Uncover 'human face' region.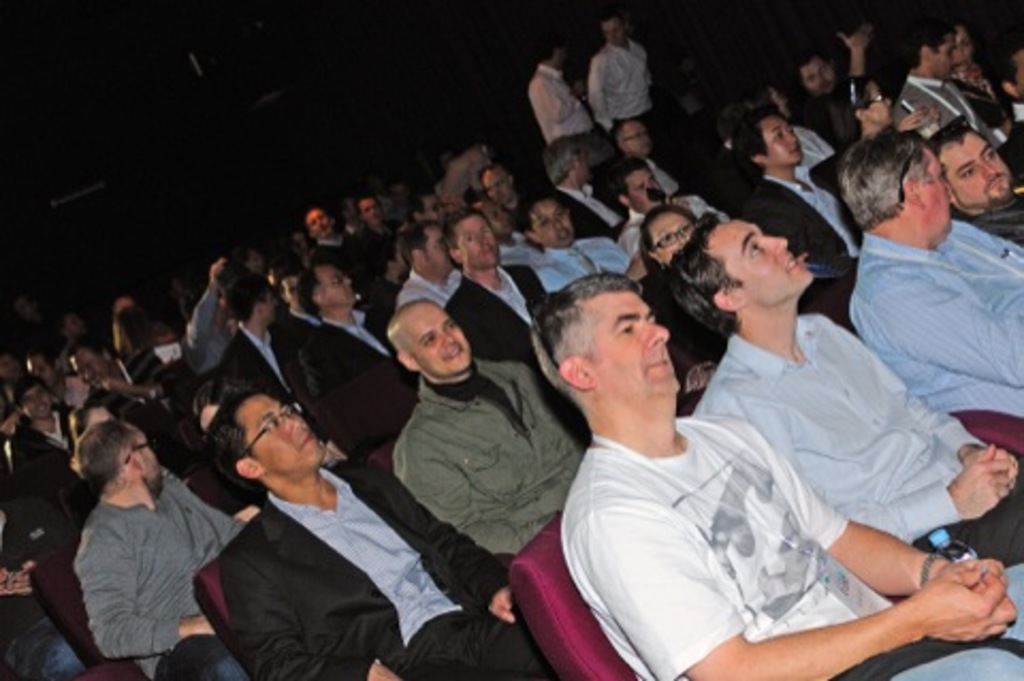
Uncovered: bbox(627, 122, 649, 156).
